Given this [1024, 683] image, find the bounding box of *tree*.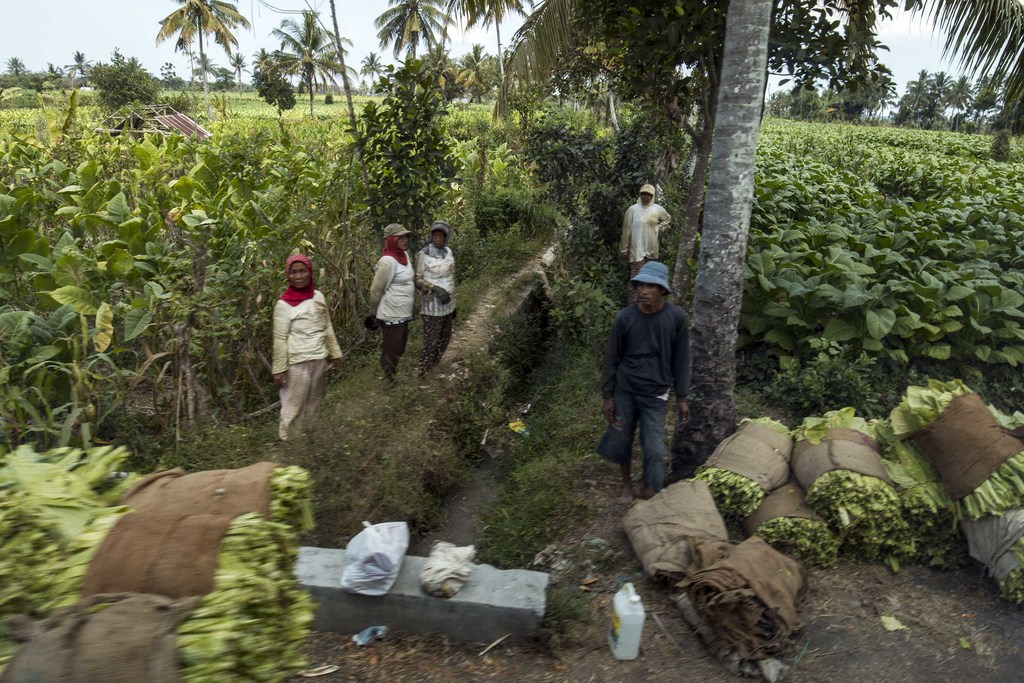
bbox(250, 45, 303, 119).
